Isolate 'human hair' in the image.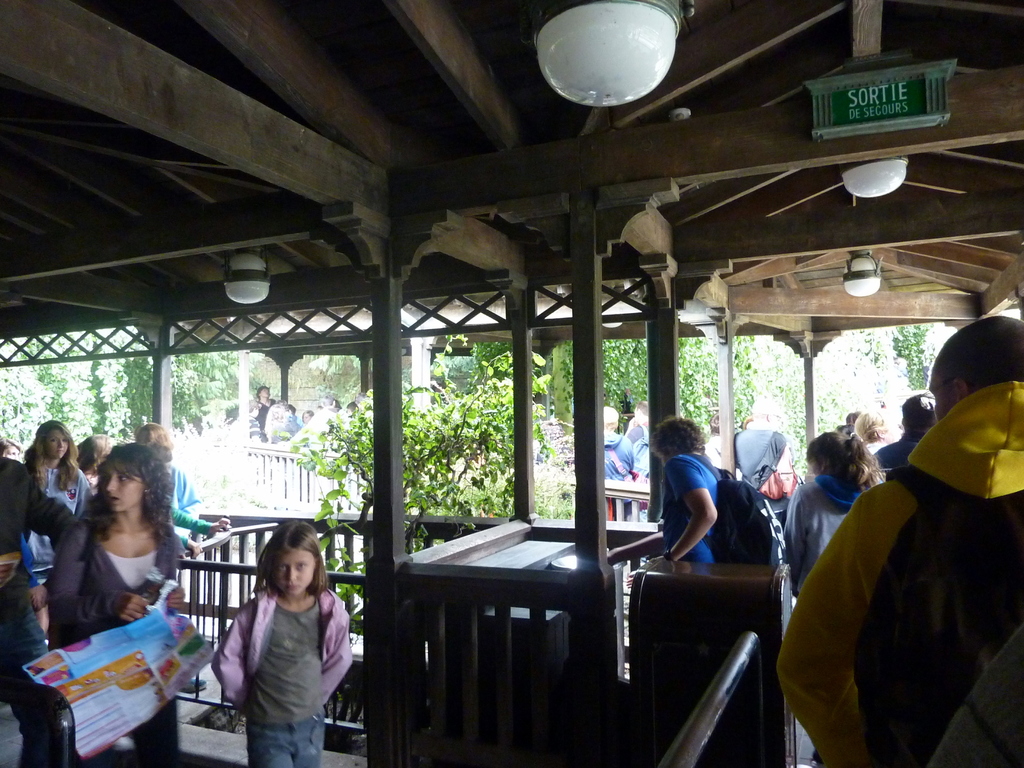
Isolated region: {"left": 806, "top": 430, "right": 888, "bottom": 495}.
